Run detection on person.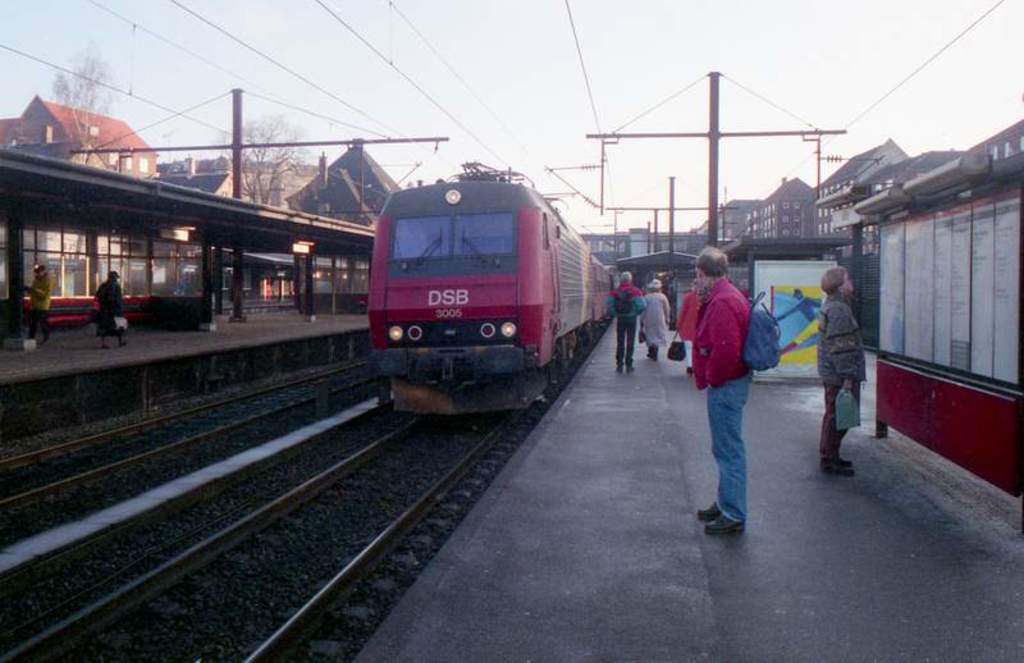
Result: <bbox>643, 282, 671, 363</bbox>.
